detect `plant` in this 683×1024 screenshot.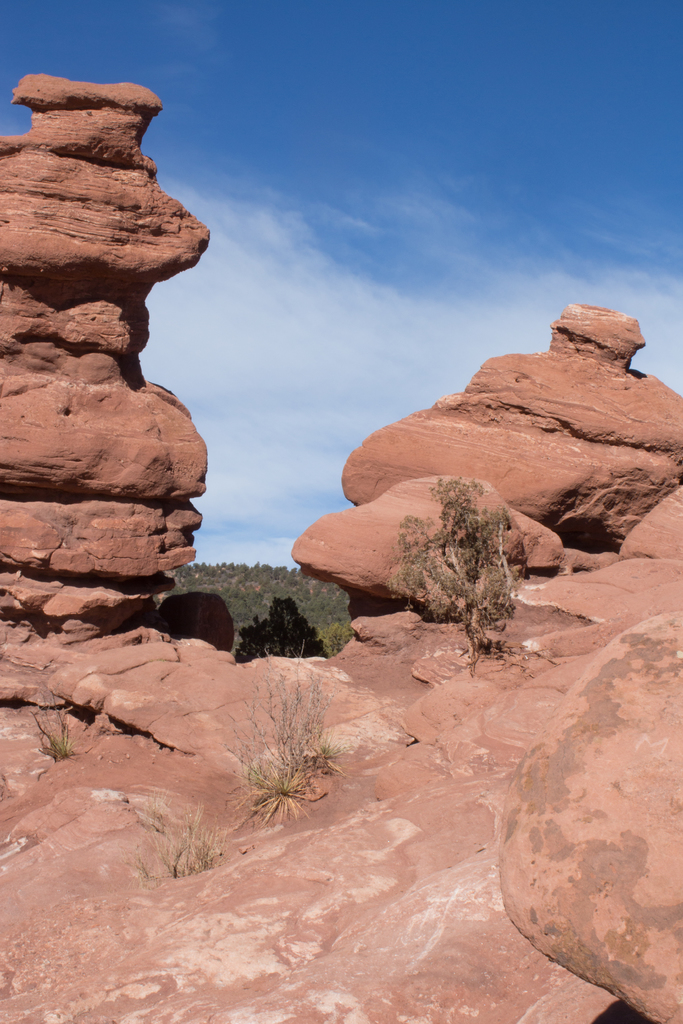
Detection: locate(206, 665, 366, 844).
